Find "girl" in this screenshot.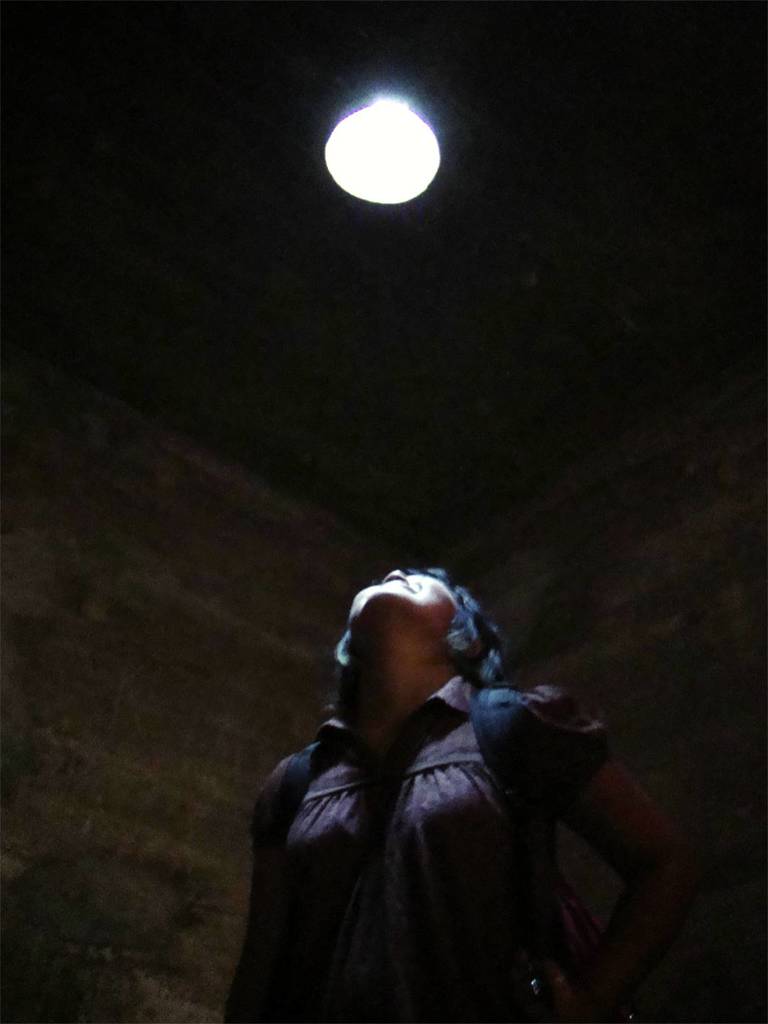
The bounding box for "girl" is (left=222, top=573, right=724, bottom=1018).
